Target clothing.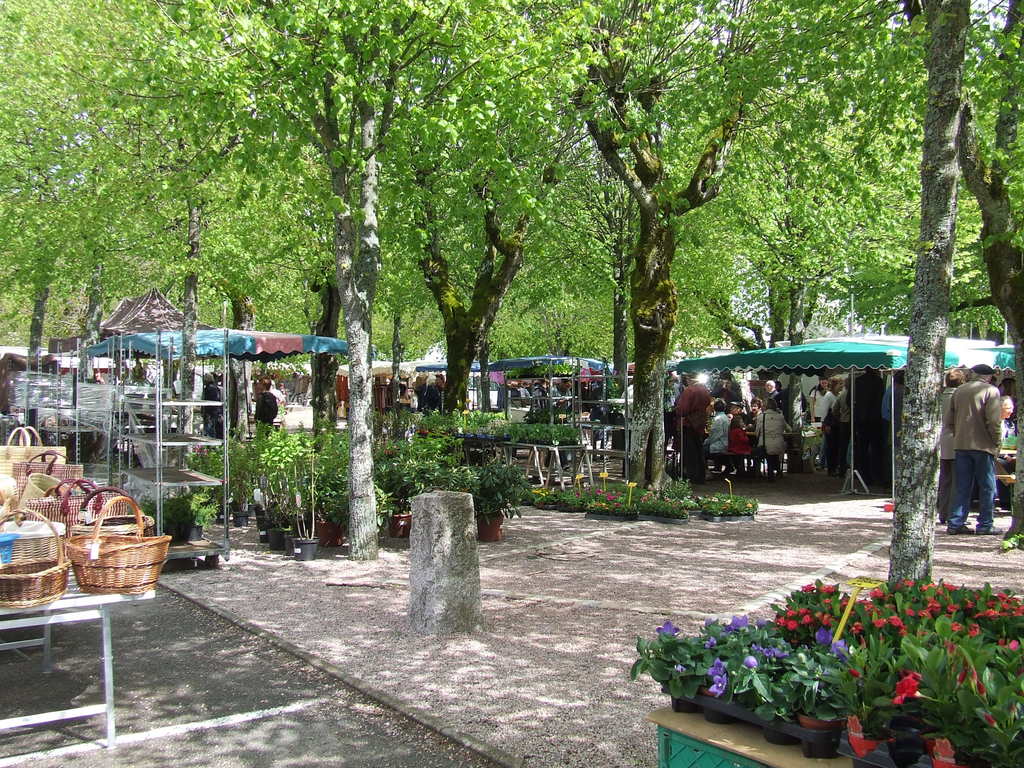
Target region: detection(728, 420, 753, 456).
